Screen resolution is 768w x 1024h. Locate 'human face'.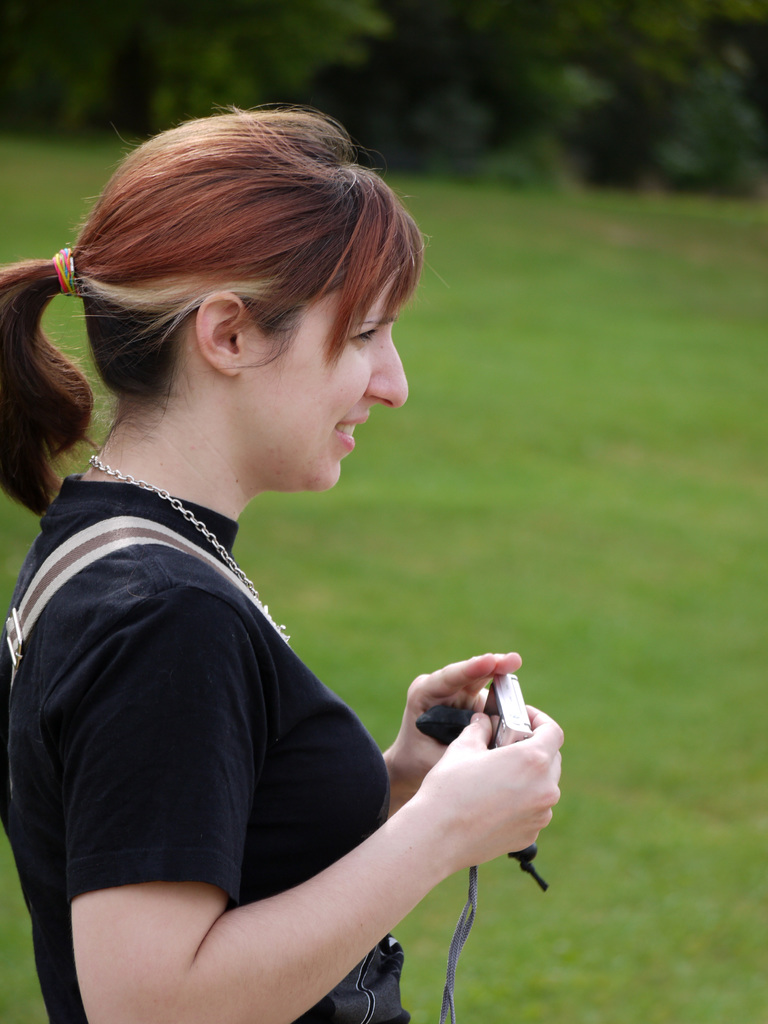
pyautogui.locateOnScreen(252, 277, 417, 480).
